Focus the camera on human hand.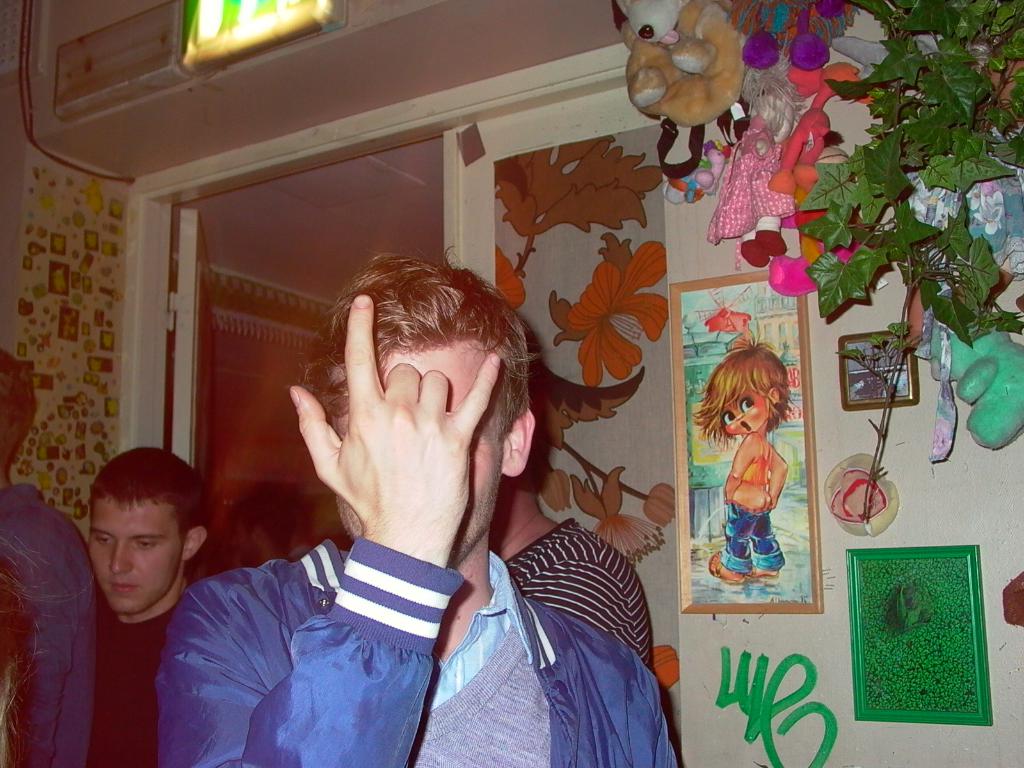
Focus region: BBox(280, 308, 490, 602).
